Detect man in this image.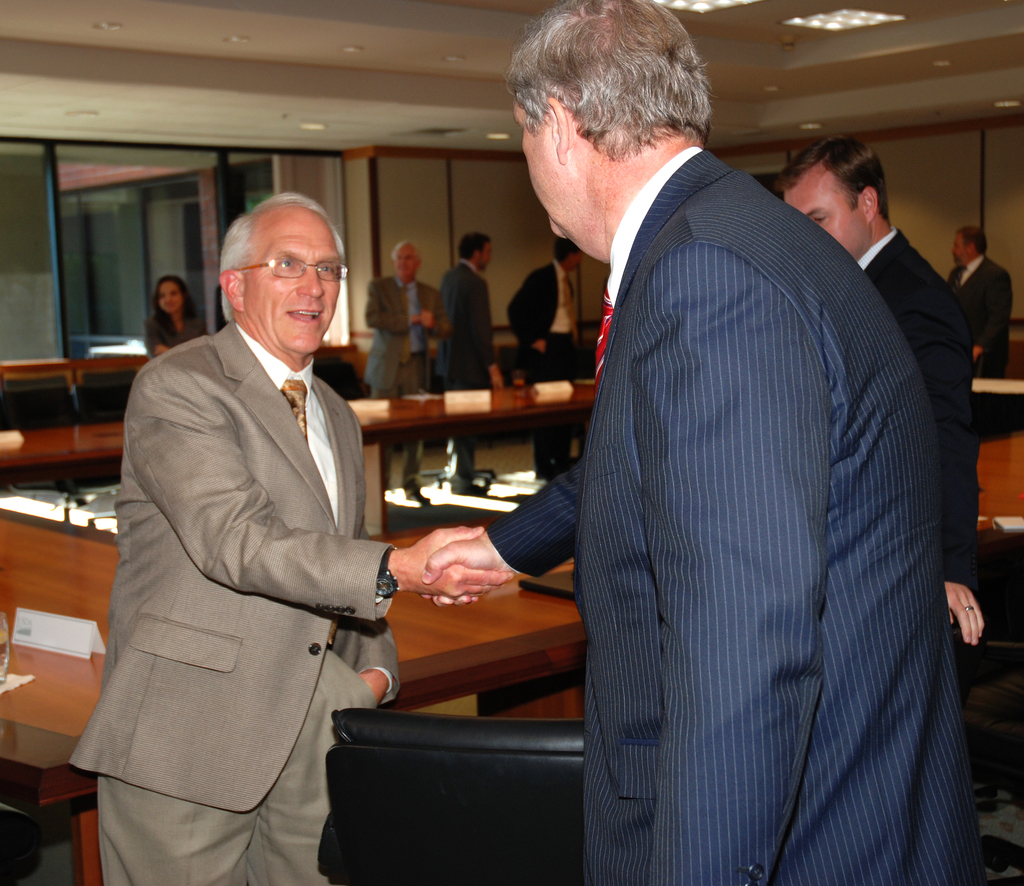
Detection: rect(769, 131, 983, 811).
